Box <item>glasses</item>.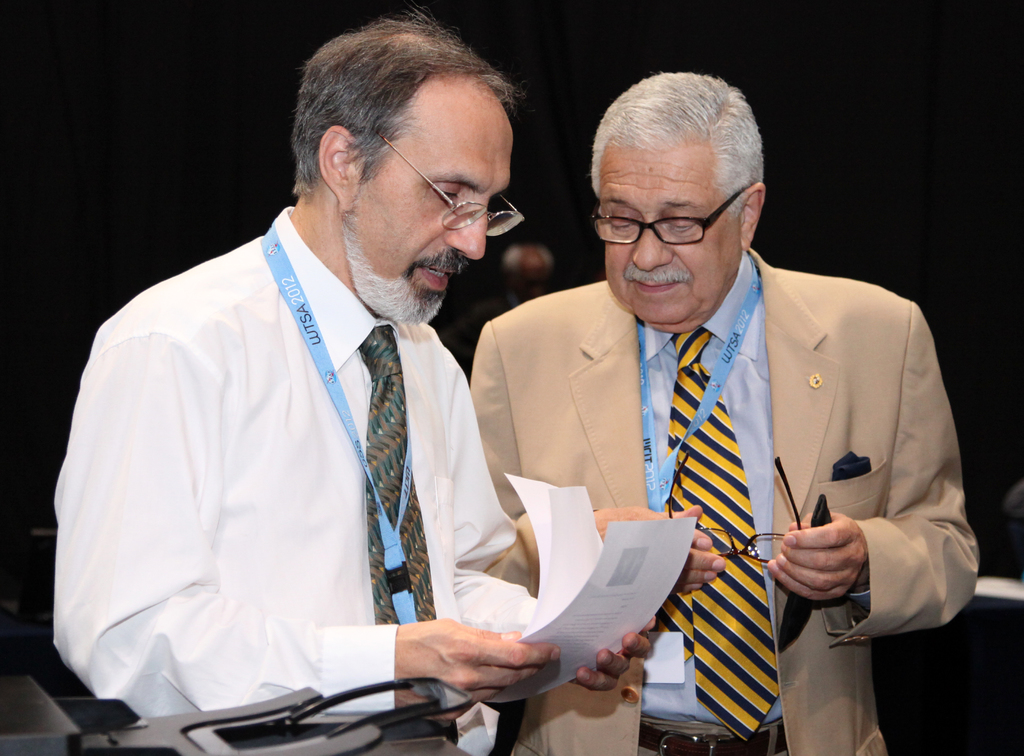
378,134,525,236.
